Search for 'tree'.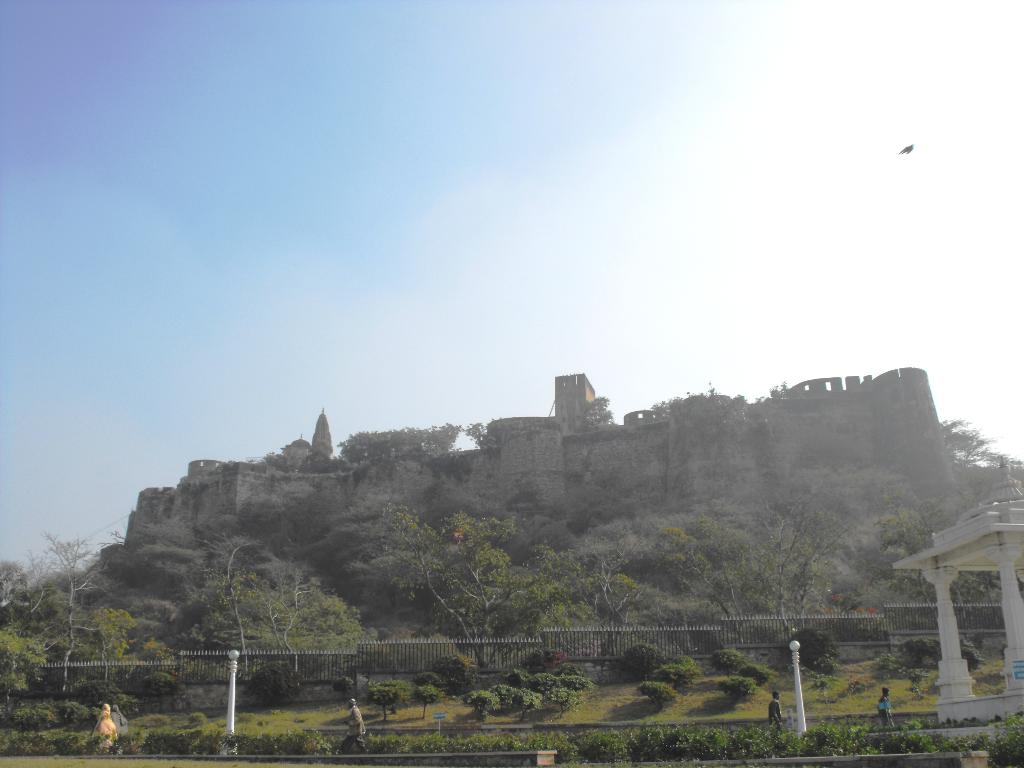
Found at x1=639 y1=678 x2=681 y2=716.
